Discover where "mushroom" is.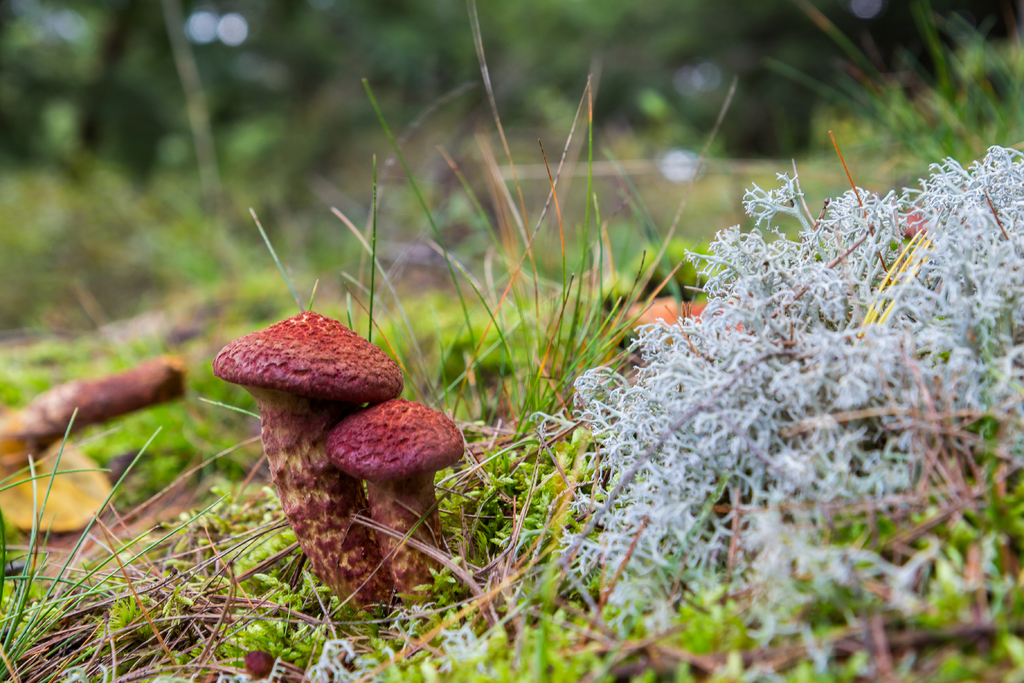
Discovered at detection(321, 397, 467, 607).
